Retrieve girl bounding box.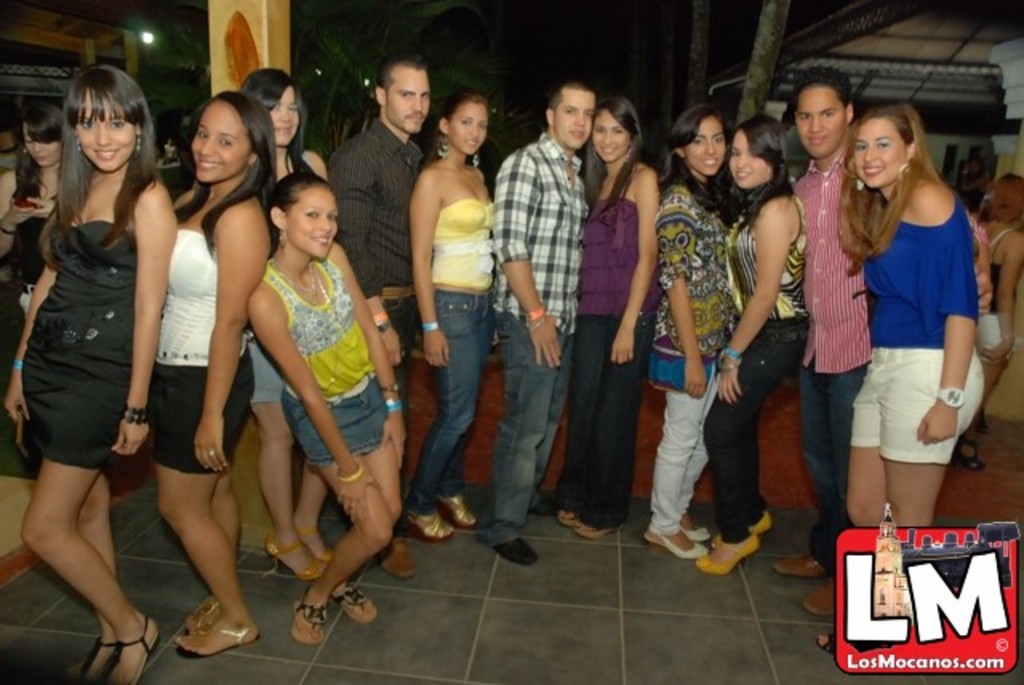
Bounding box: select_region(245, 174, 413, 650).
